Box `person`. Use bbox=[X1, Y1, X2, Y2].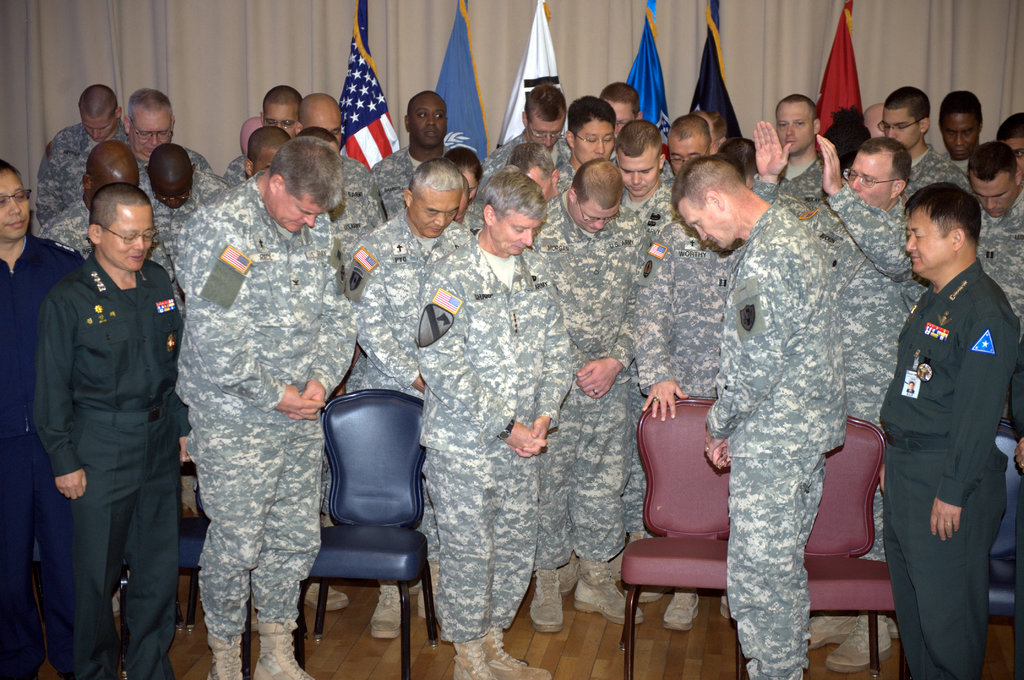
bbox=[868, 133, 1007, 674].
